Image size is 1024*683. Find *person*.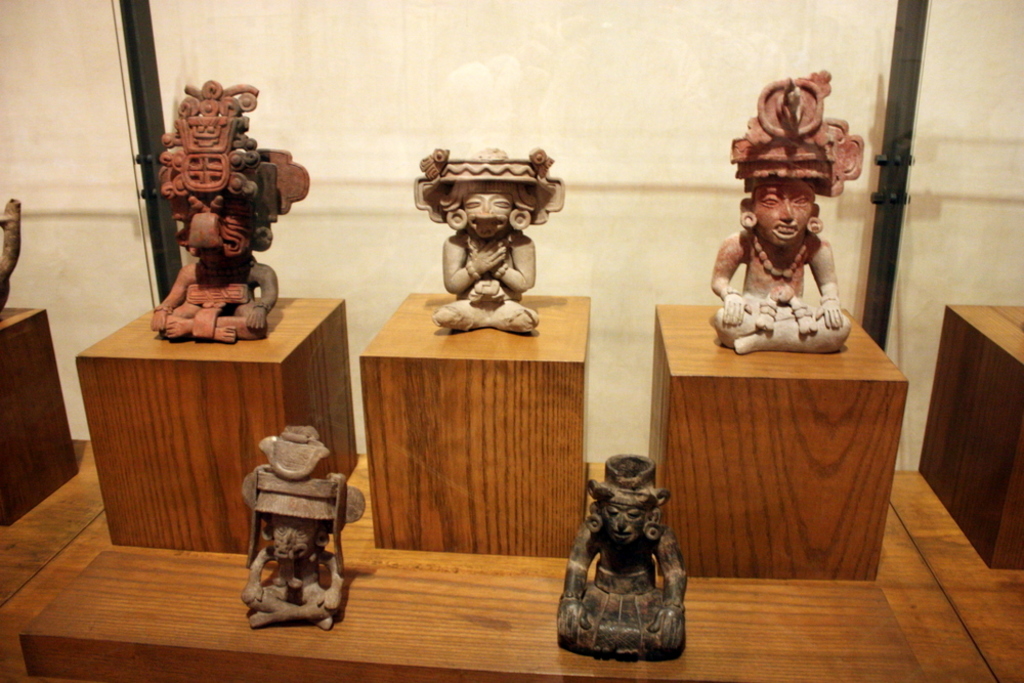
(552,456,685,659).
